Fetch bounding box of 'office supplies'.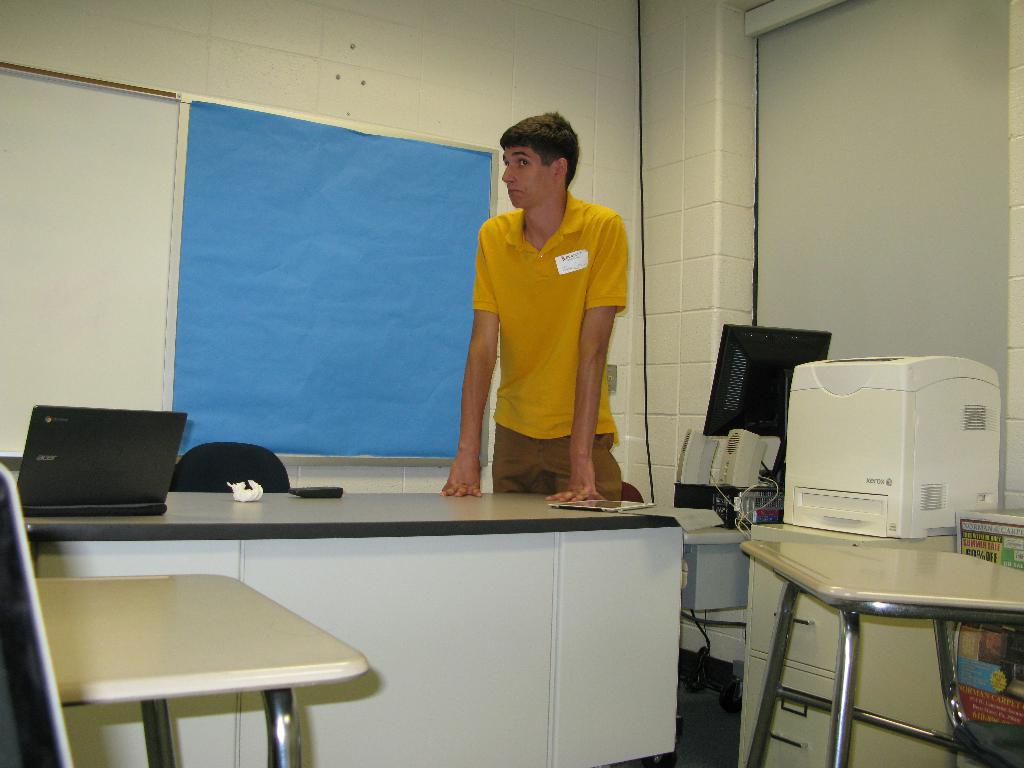
Bbox: bbox=(747, 543, 1023, 767).
